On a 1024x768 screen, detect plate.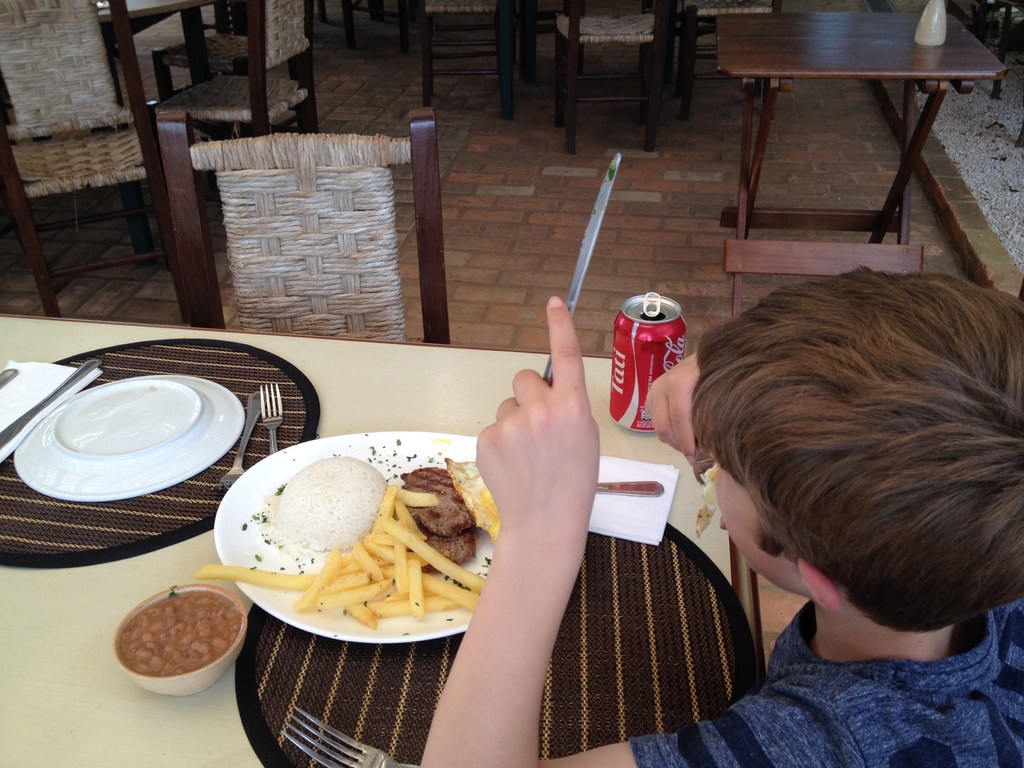
box(214, 430, 508, 648).
